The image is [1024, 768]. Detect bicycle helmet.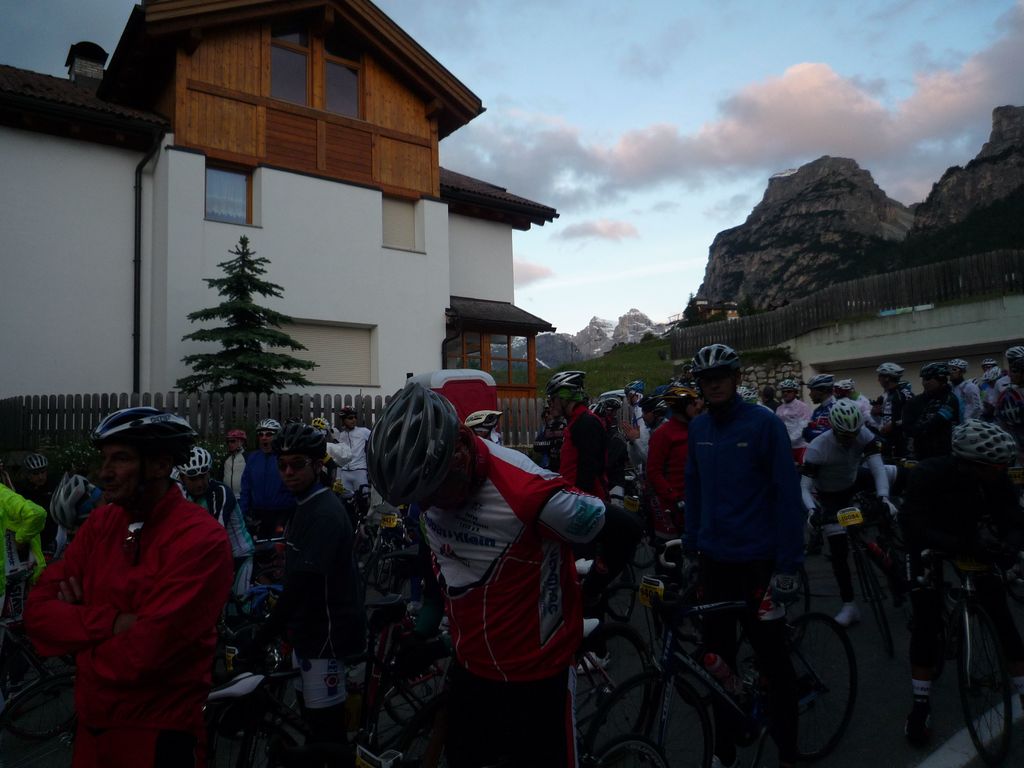
Detection: x1=252 y1=415 x2=282 y2=433.
